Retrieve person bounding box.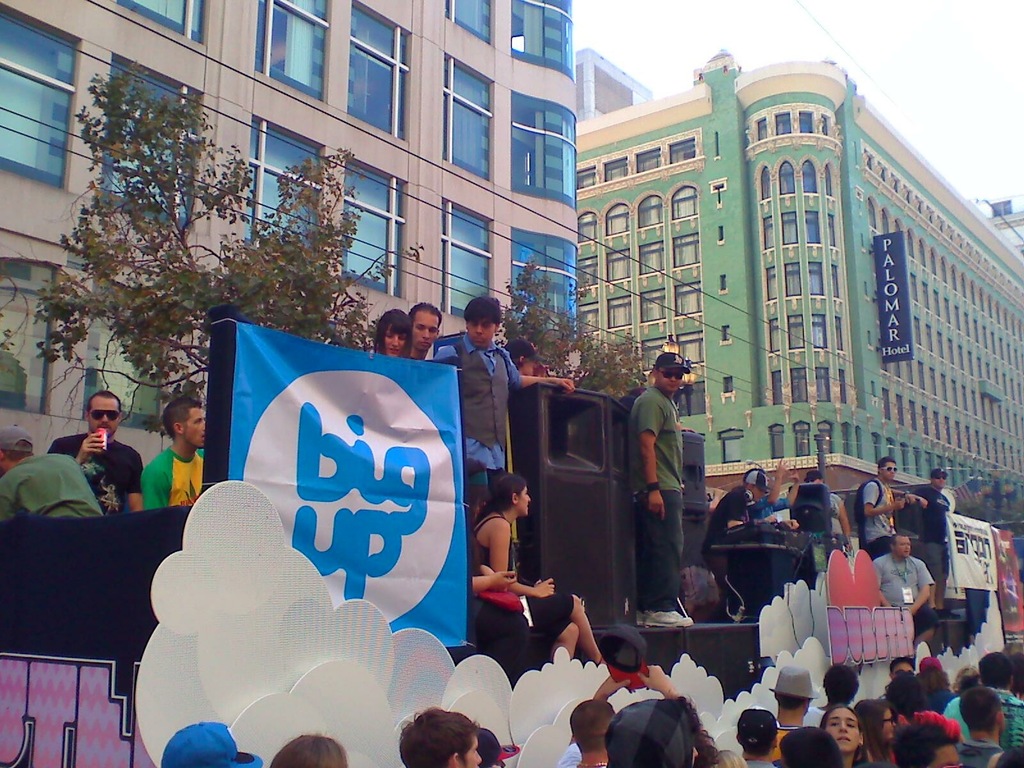
Bounding box: box(781, 470, 855, 573).
